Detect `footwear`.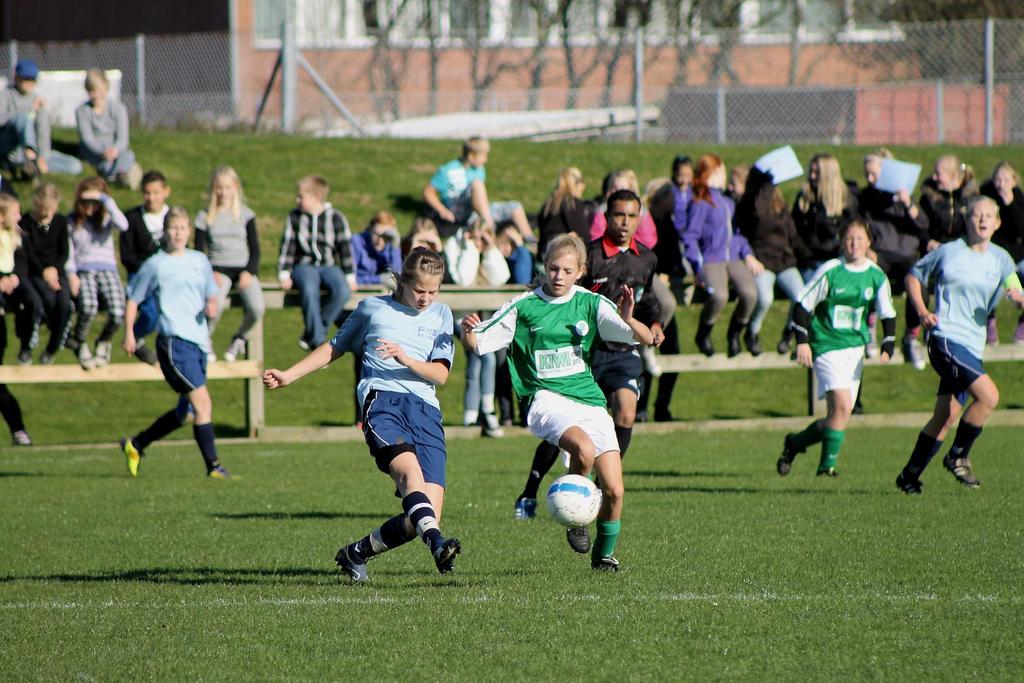
Detected at 726/319/740/358.
